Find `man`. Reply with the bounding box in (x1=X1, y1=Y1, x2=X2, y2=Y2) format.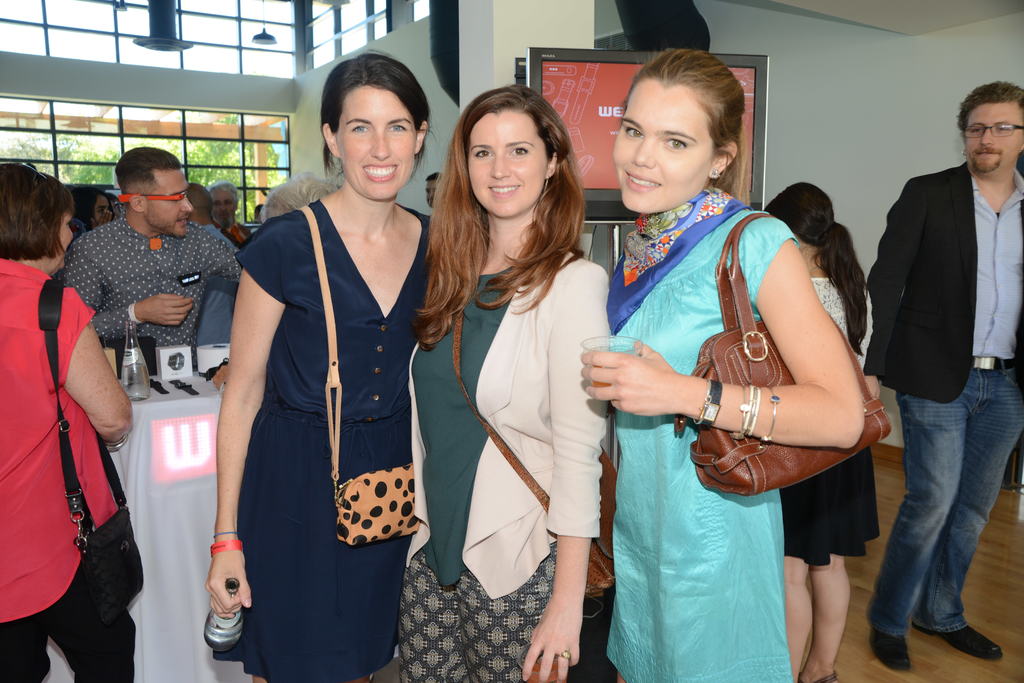
(x1=426, y1=169, x2=442, y2=210).
